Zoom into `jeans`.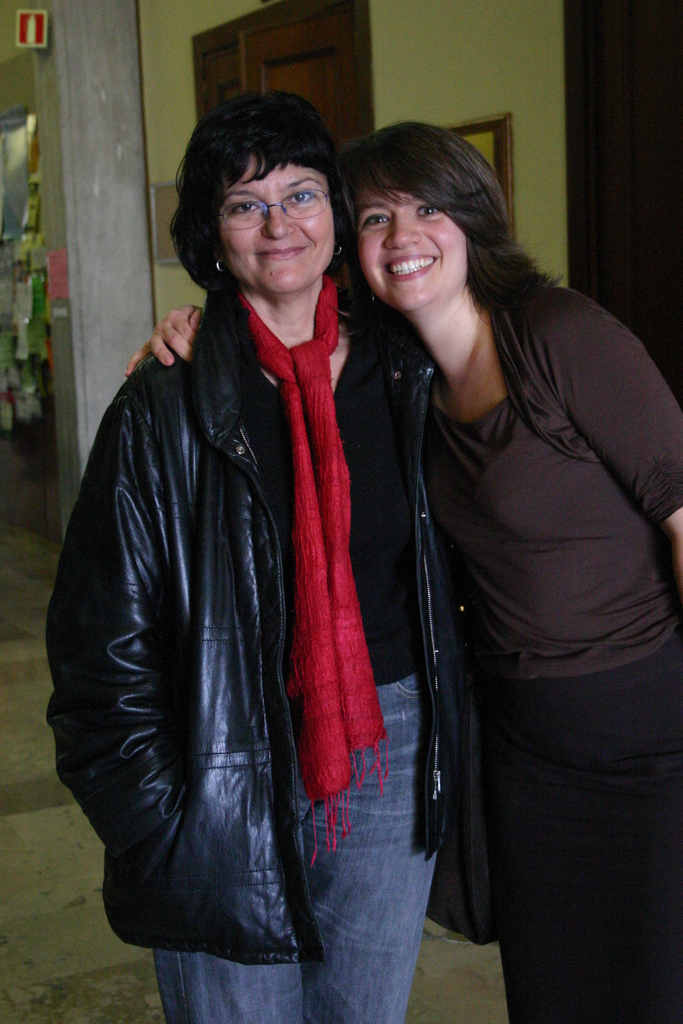
Zoom target: box(472, 629, 682, 1021).
